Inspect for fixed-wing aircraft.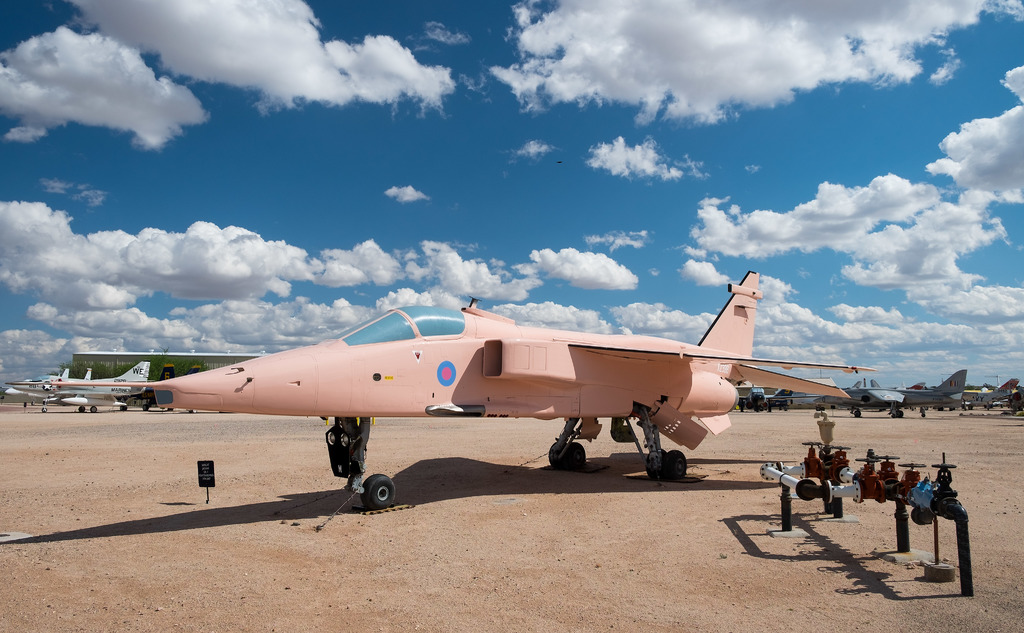
Inspection: 6,365,71,407.
